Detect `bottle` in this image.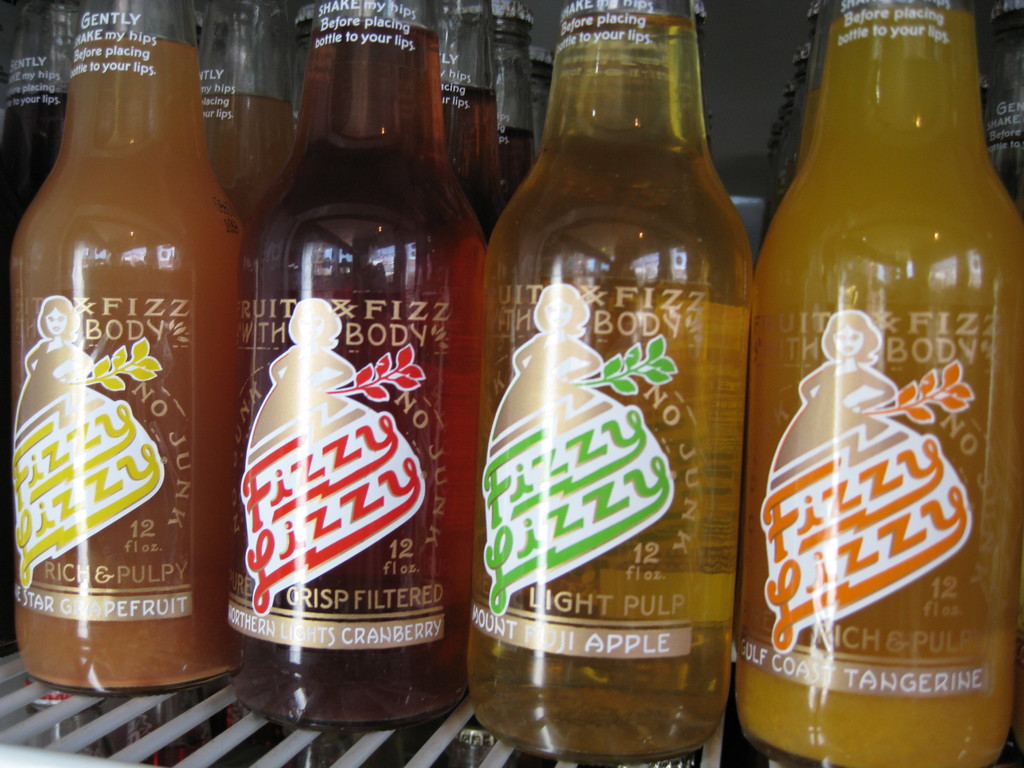
Detection: 0,1,75,667.
